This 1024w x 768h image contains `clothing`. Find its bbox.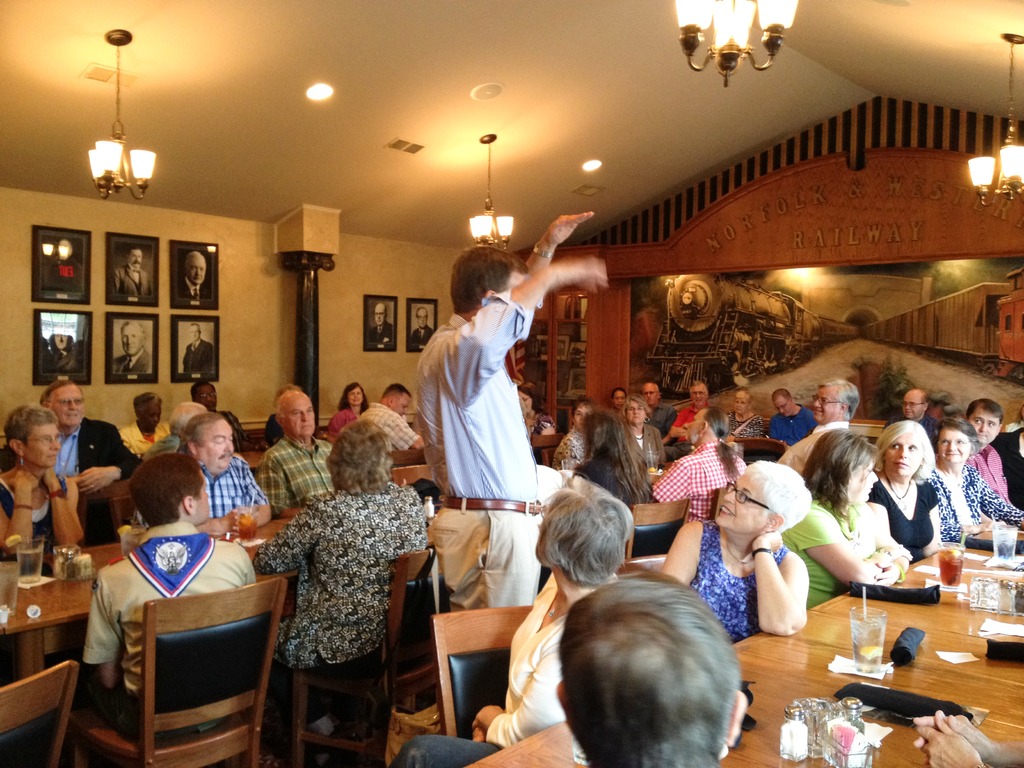
252:487:428:724.
